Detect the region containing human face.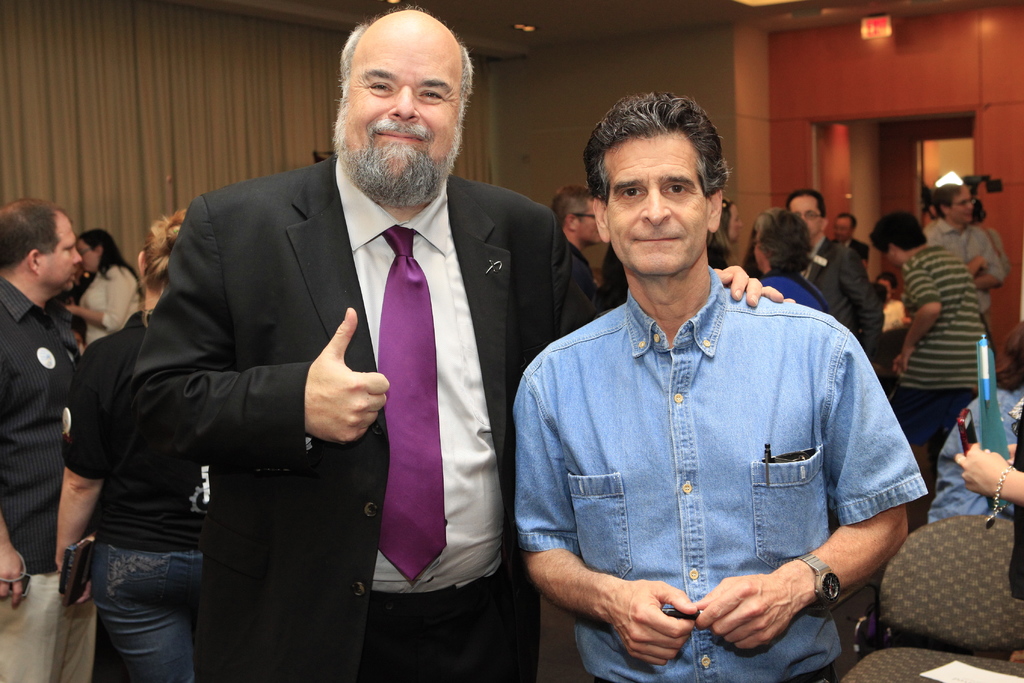
<box>952,192,974,223</box>.
